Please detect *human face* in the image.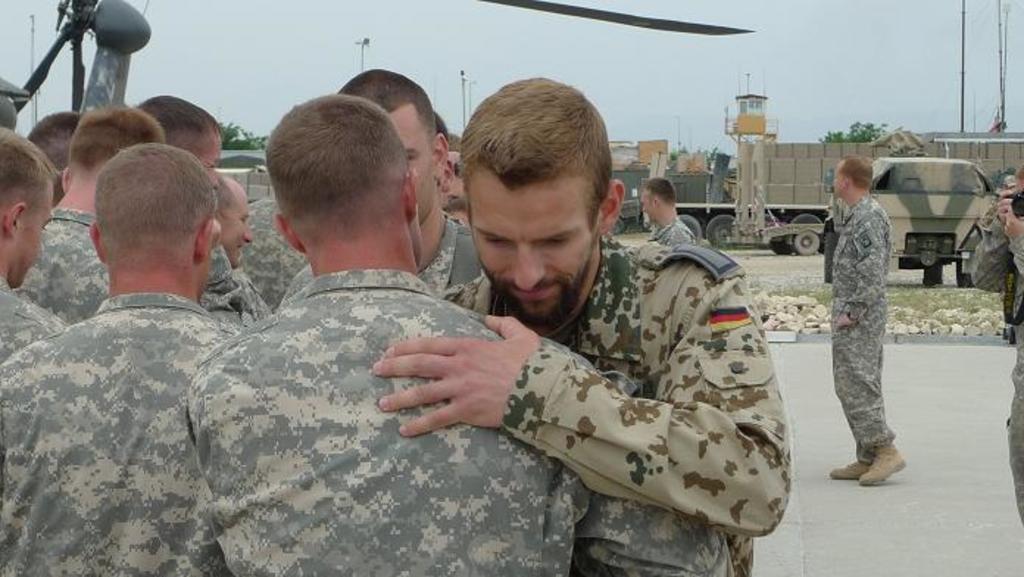
<region>193, 138, 218, 181</region>.
